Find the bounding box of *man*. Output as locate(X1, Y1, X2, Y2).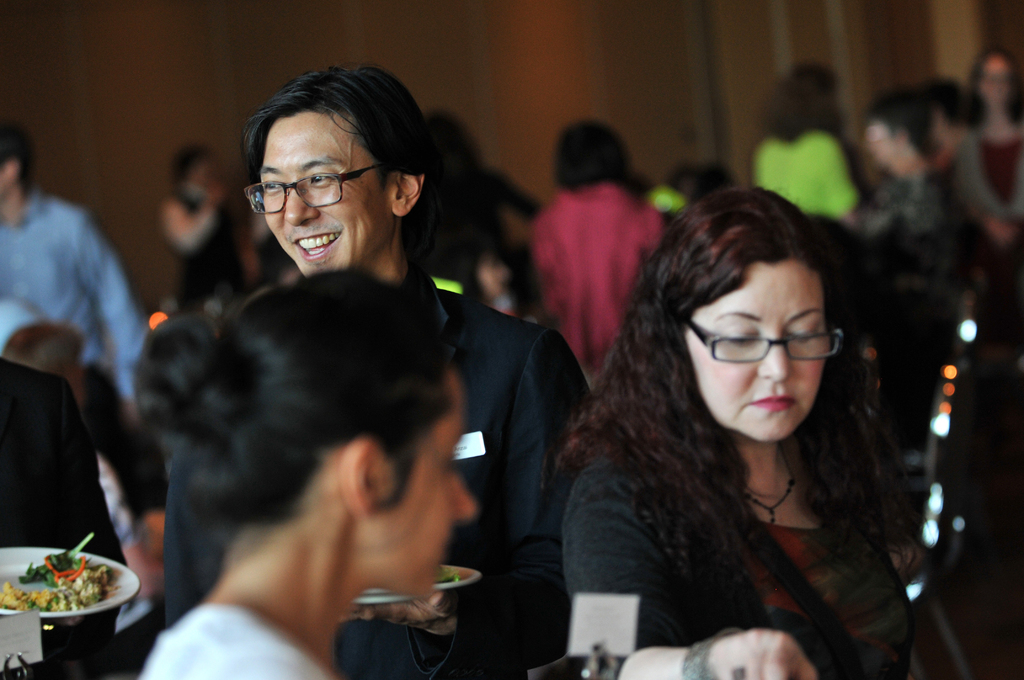
locate(0, 360, 134, 679).
